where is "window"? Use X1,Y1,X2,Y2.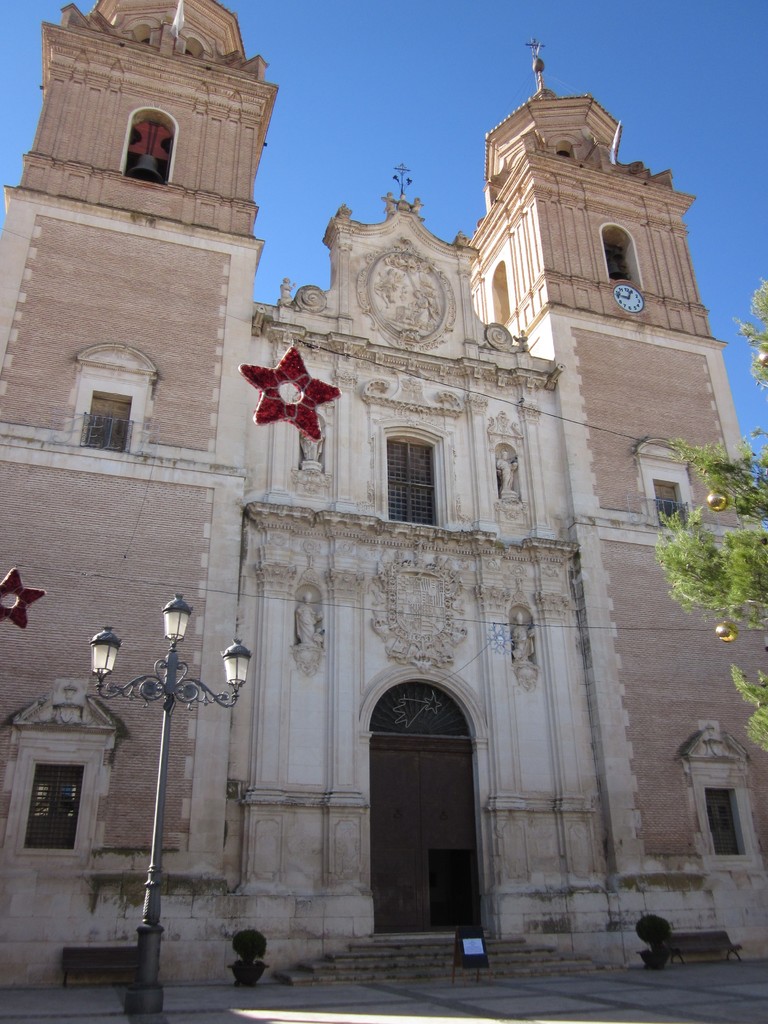
632,431,710,532.
